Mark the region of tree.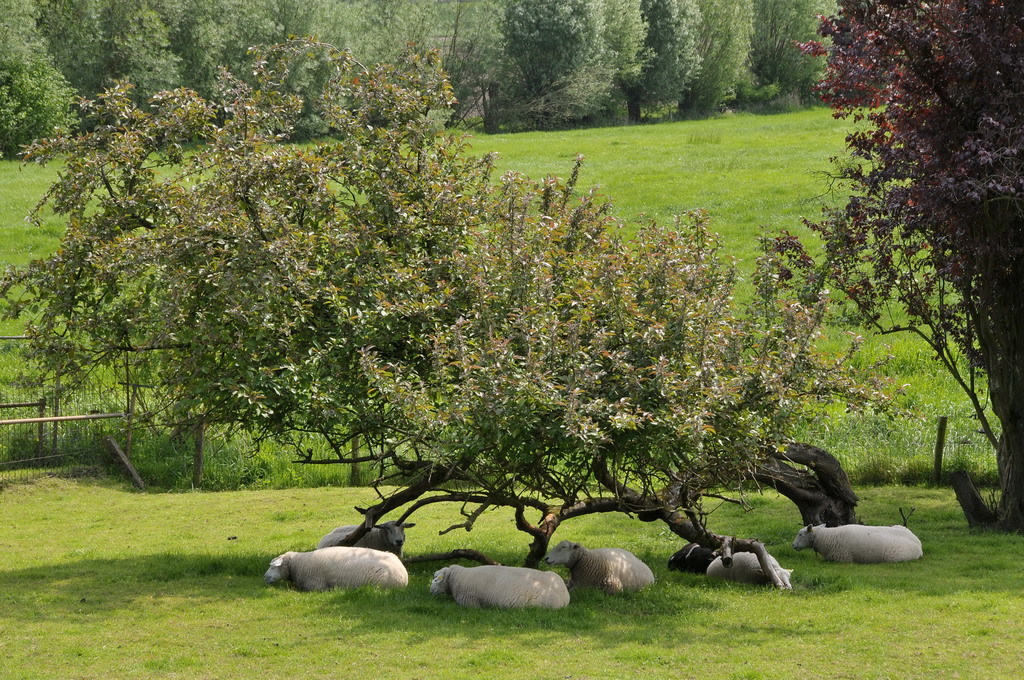
Region: BBox(0, 15, 1010, 591).
